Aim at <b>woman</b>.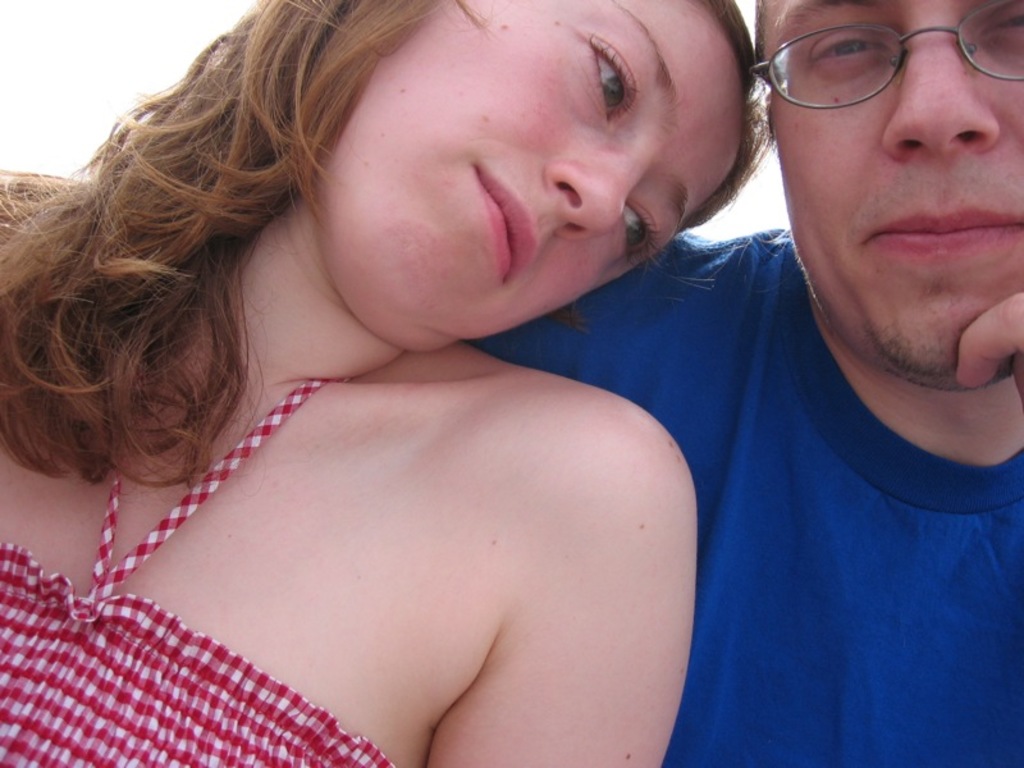
Aimed at (x1=0, y1=0, x2=773, y2=764).
